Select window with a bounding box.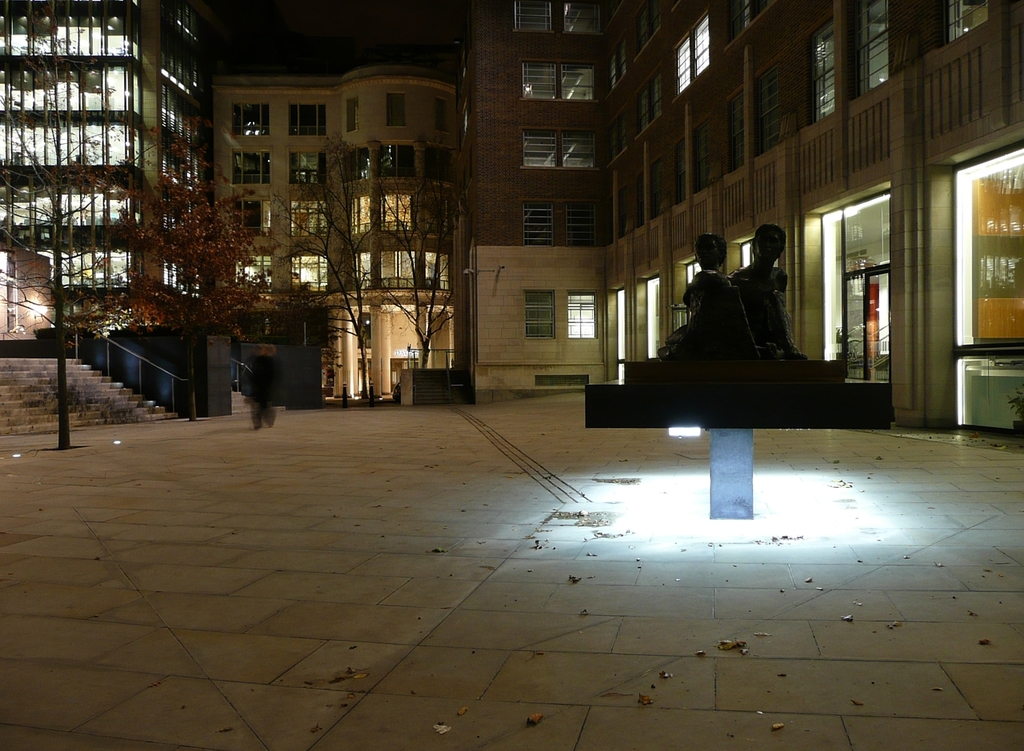
bbox=[343, 148, 368, 184].
